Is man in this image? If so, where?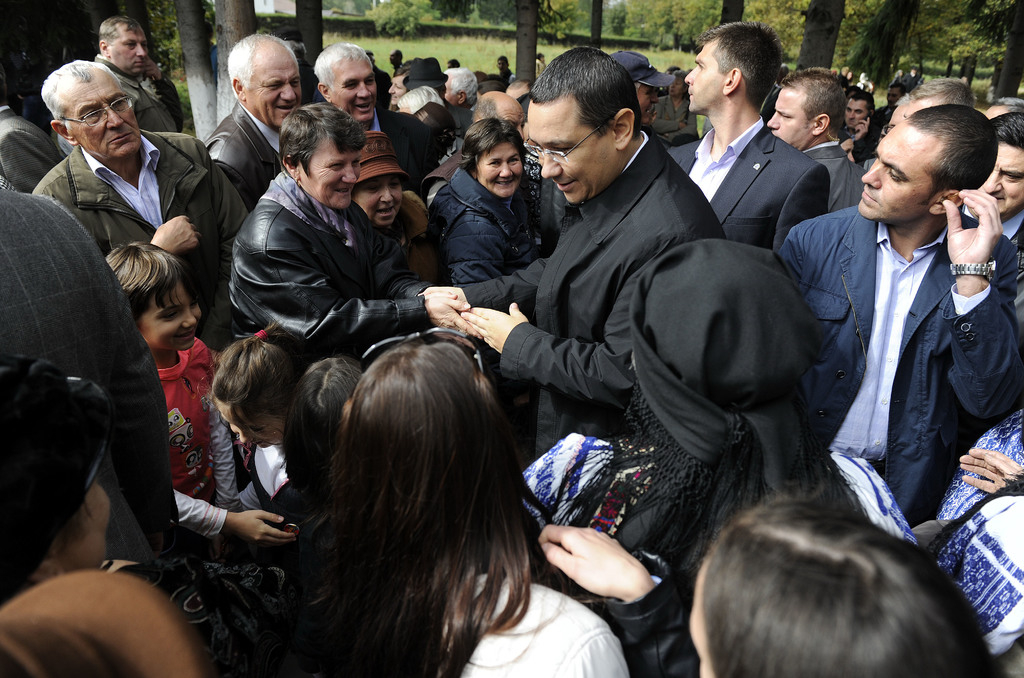
Yes, at 424,43,725,467.
